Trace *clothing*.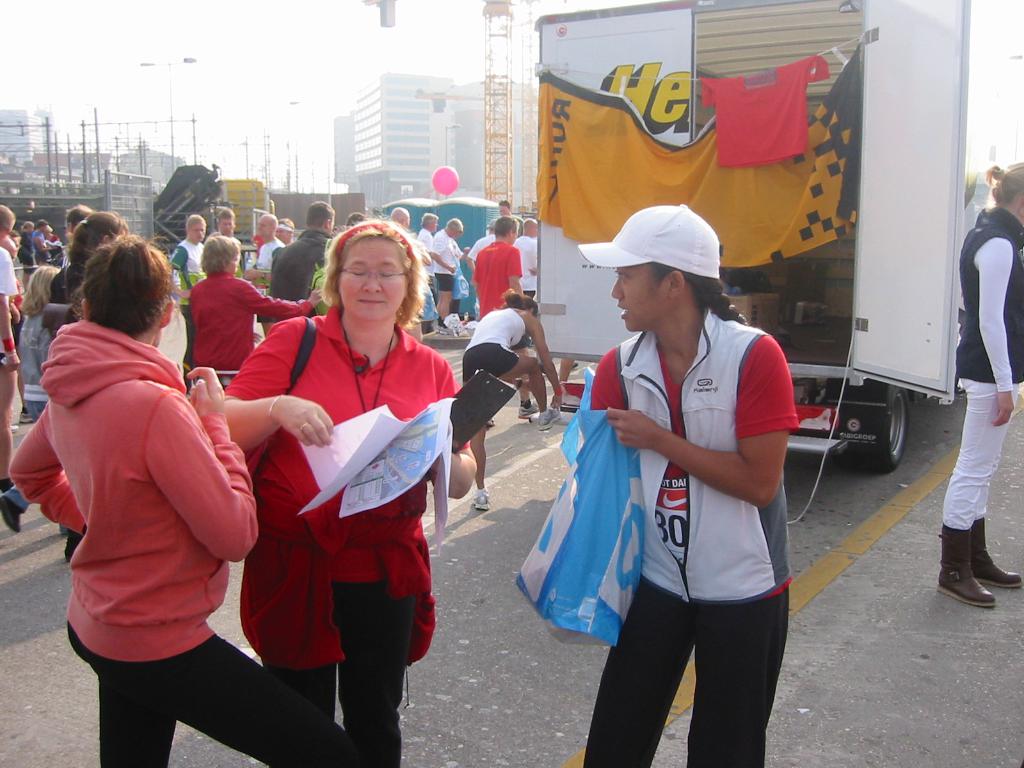
Traced to <box>429,233,467,289</box>.
